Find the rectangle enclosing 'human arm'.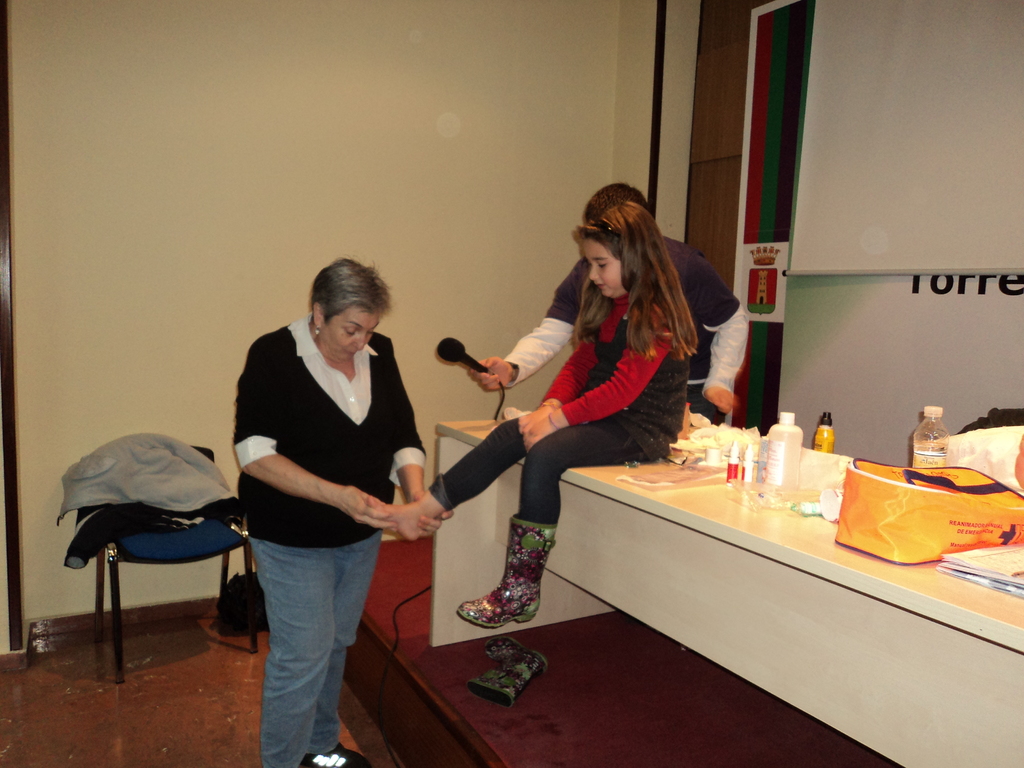
[x1=686, y1=257, x2=752, y2=420].
